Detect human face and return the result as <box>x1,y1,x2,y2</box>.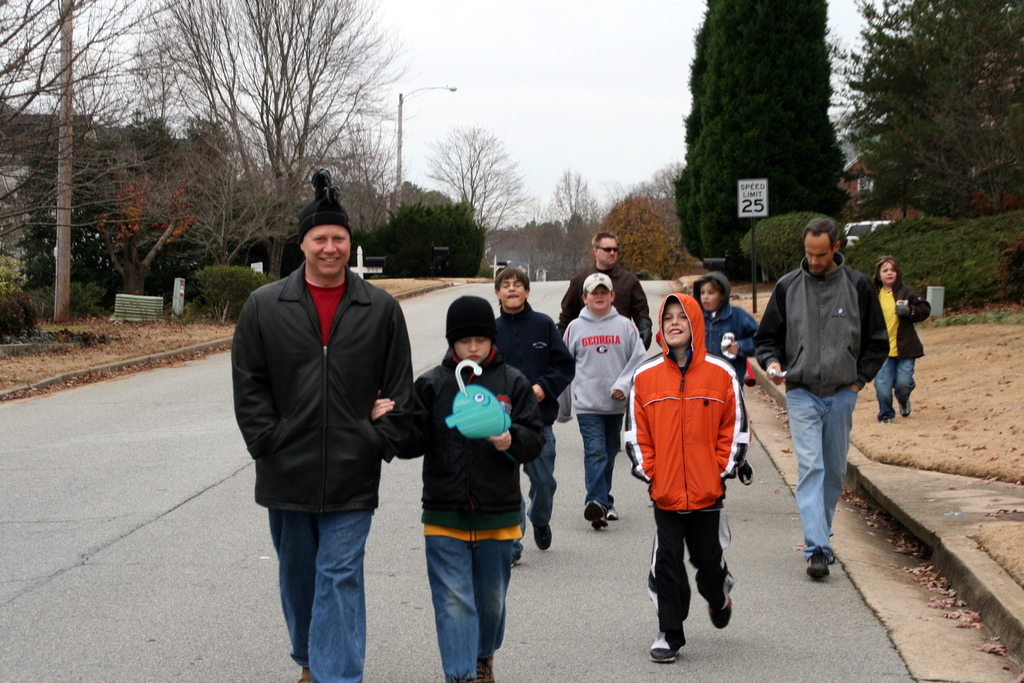
<box>663,303,693,344</box>.
